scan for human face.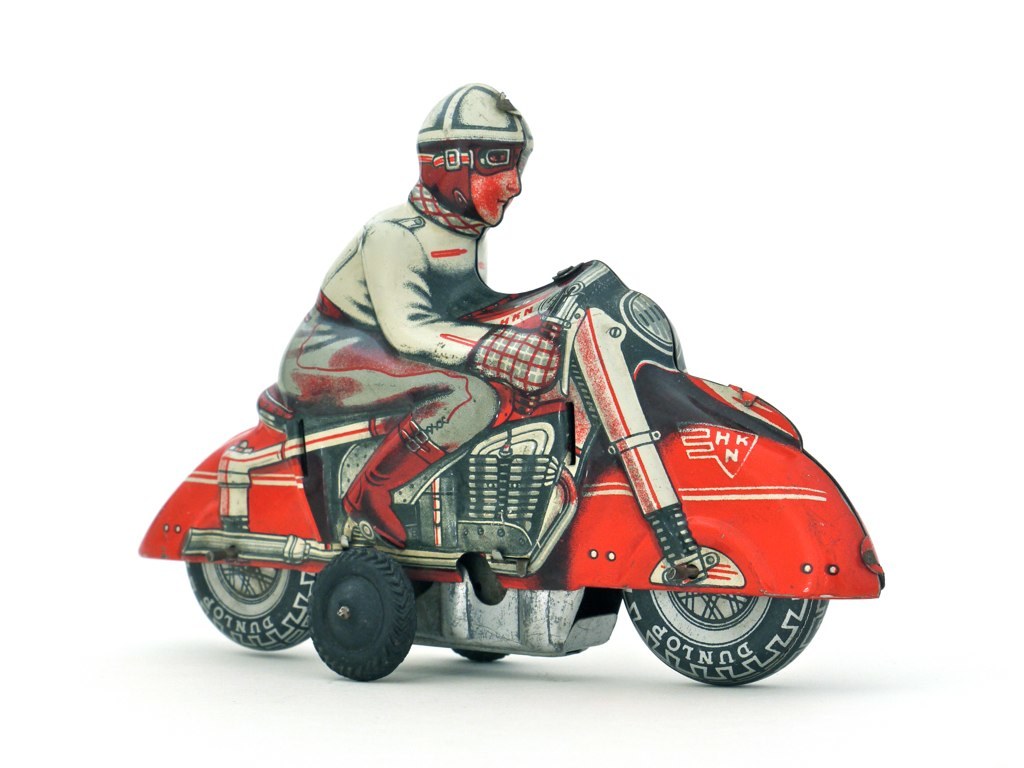
Scan result: (470,150,520,224).
